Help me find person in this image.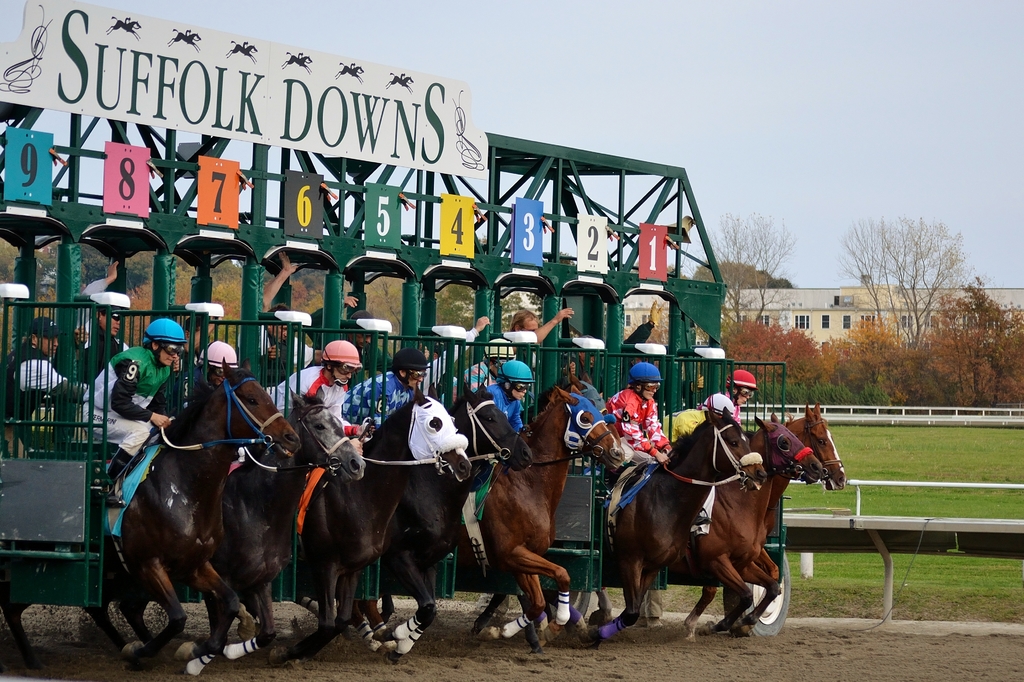
Found it: (x1=77, y1=316, x2=187, y2=508).
